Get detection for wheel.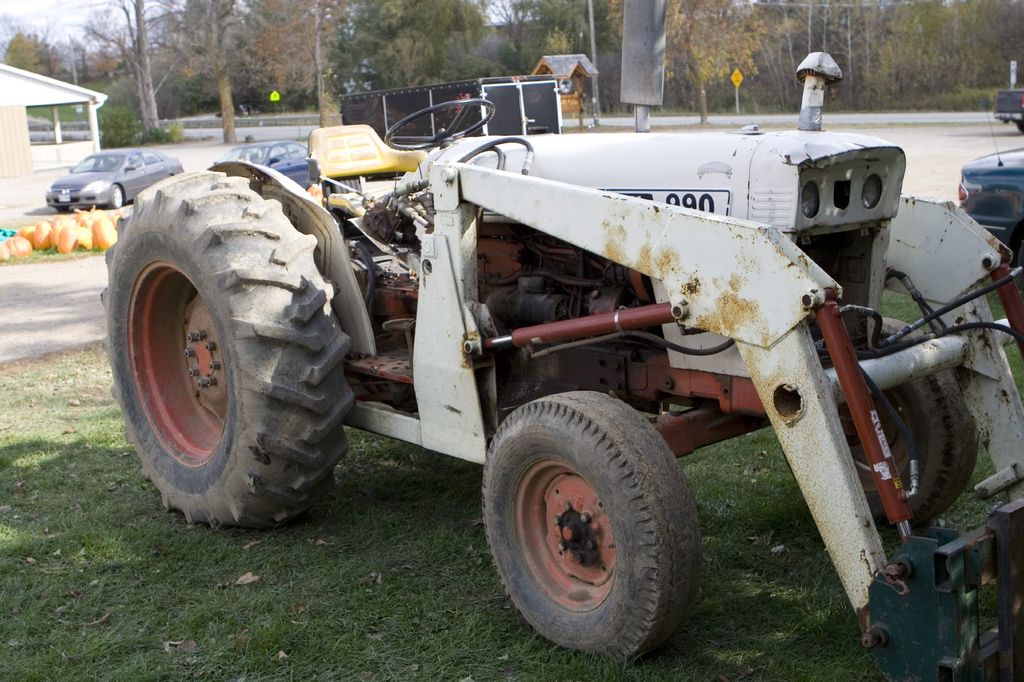
Detection: <region>98, 168, 360, 525</region>.
